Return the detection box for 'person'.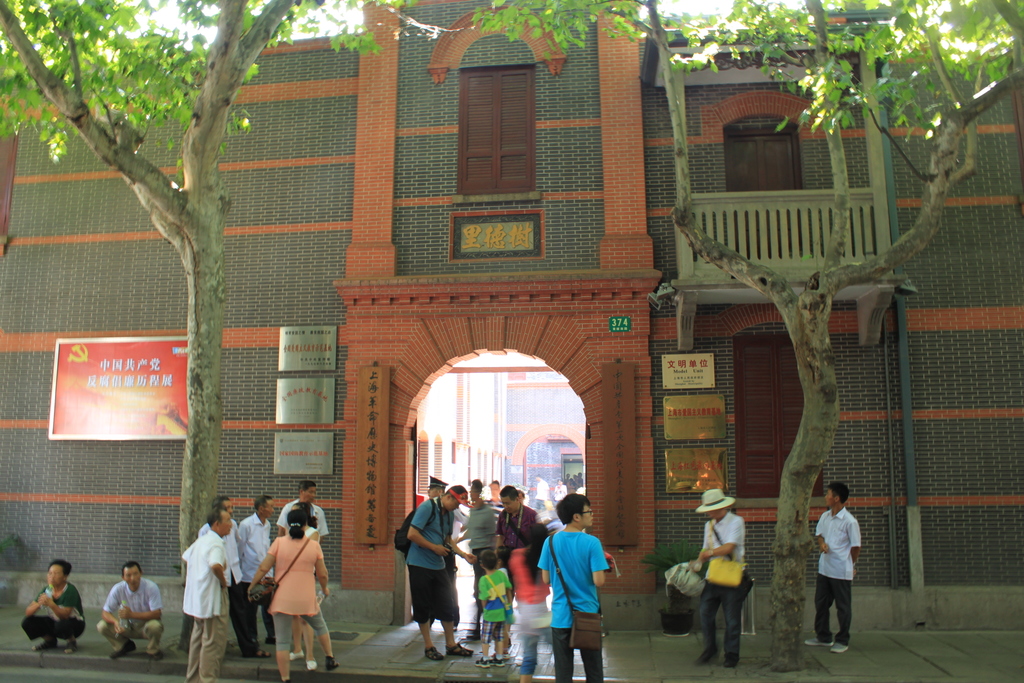
region(250, 511, 341, 676).
